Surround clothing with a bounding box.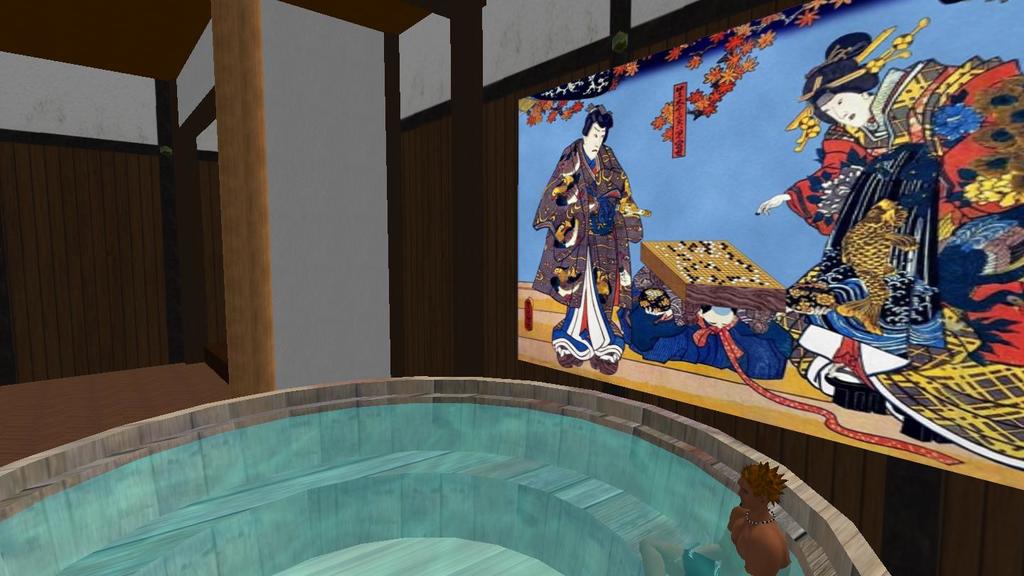
792:114:888:238.
